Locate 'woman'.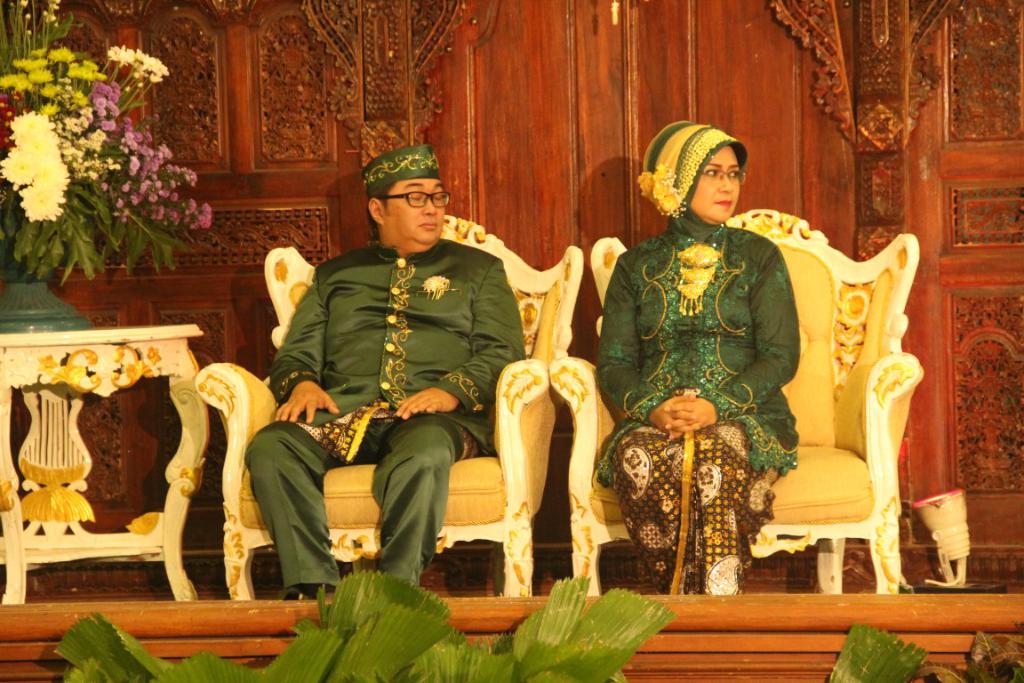
Bounding box: <bbox>599, 104, 826, 613</bbox>.
